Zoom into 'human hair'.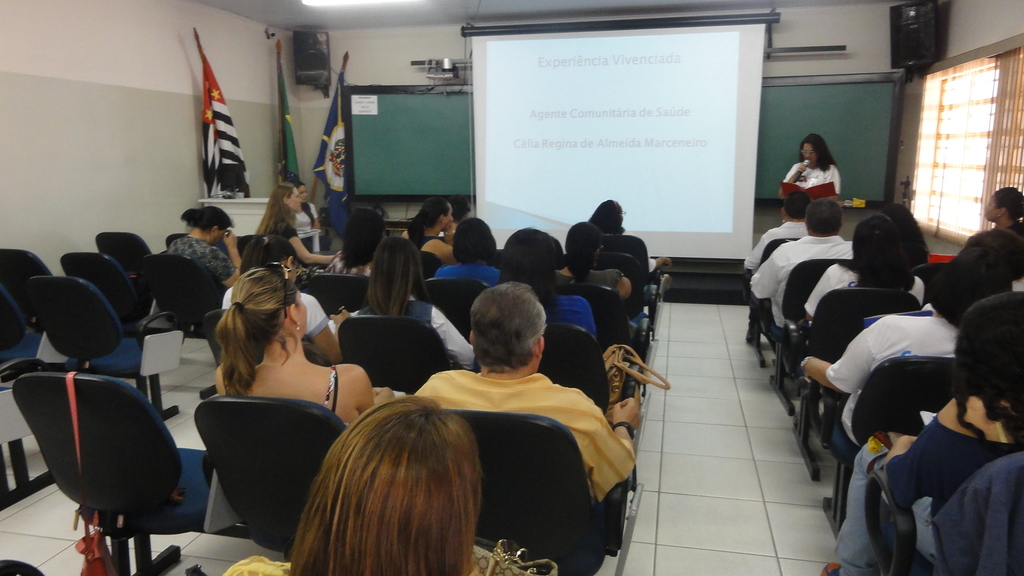
Zoom target: bbox=[195, 246, 304, 395].
